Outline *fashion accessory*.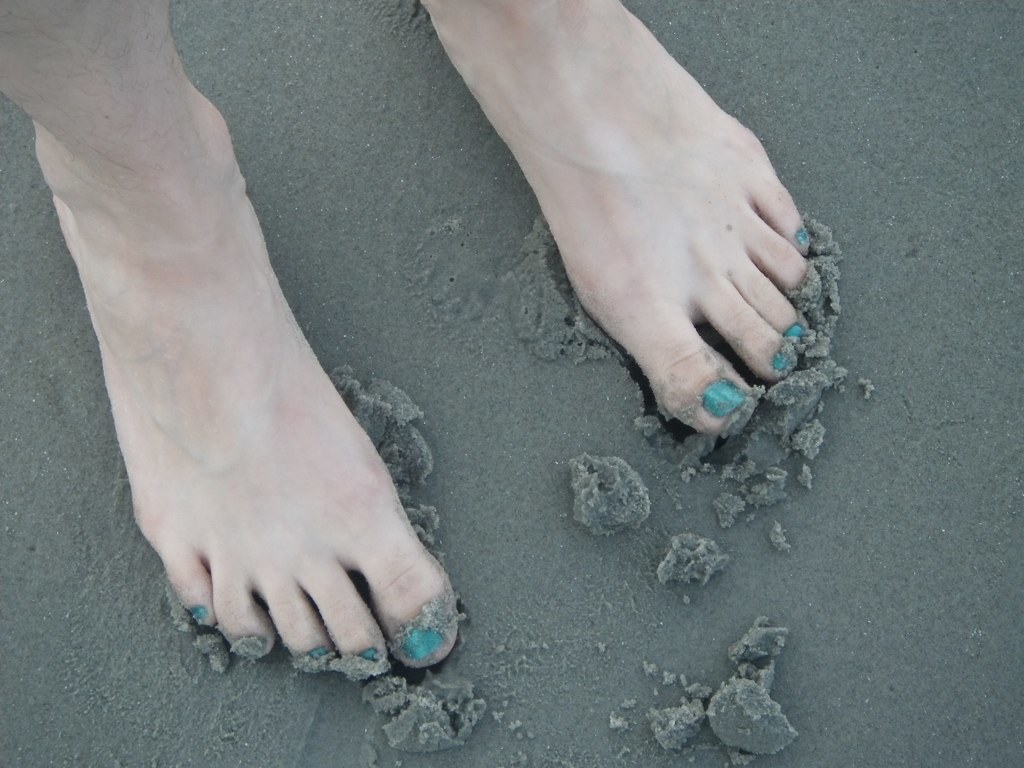
Outline: <region>186, 604, 206, 622</region>.
